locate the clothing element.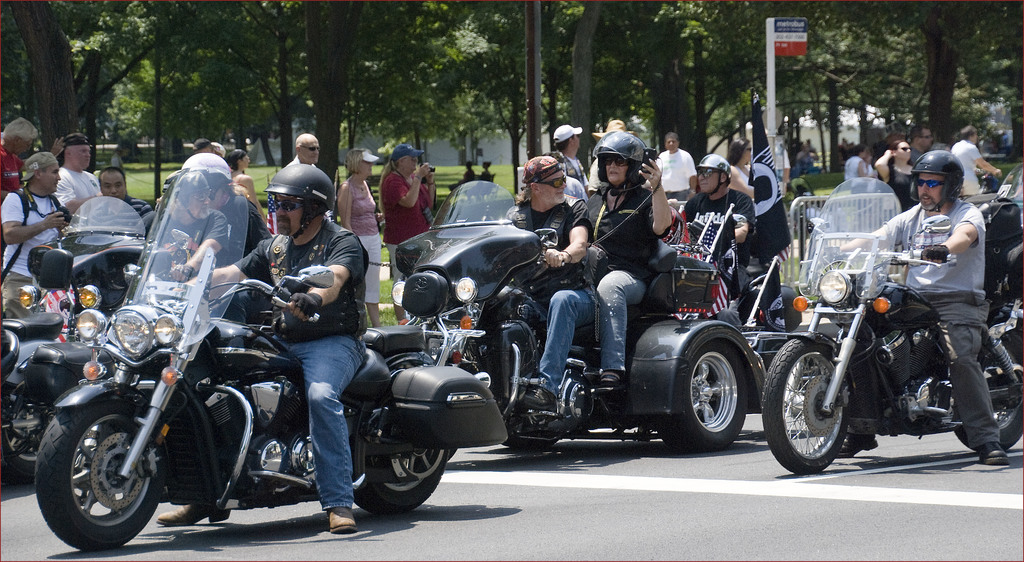
Element bbox: [x1=374, y1=148, x2=426, y2=234].
